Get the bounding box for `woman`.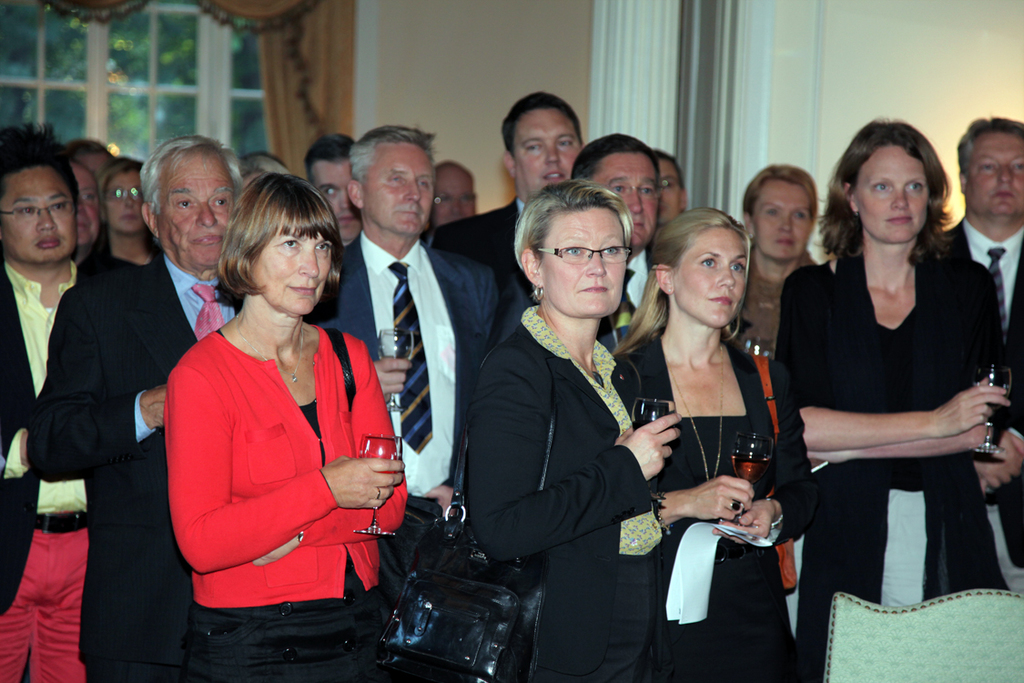
pyautogui.locateOnScreen(793, 123, 998, 674).
